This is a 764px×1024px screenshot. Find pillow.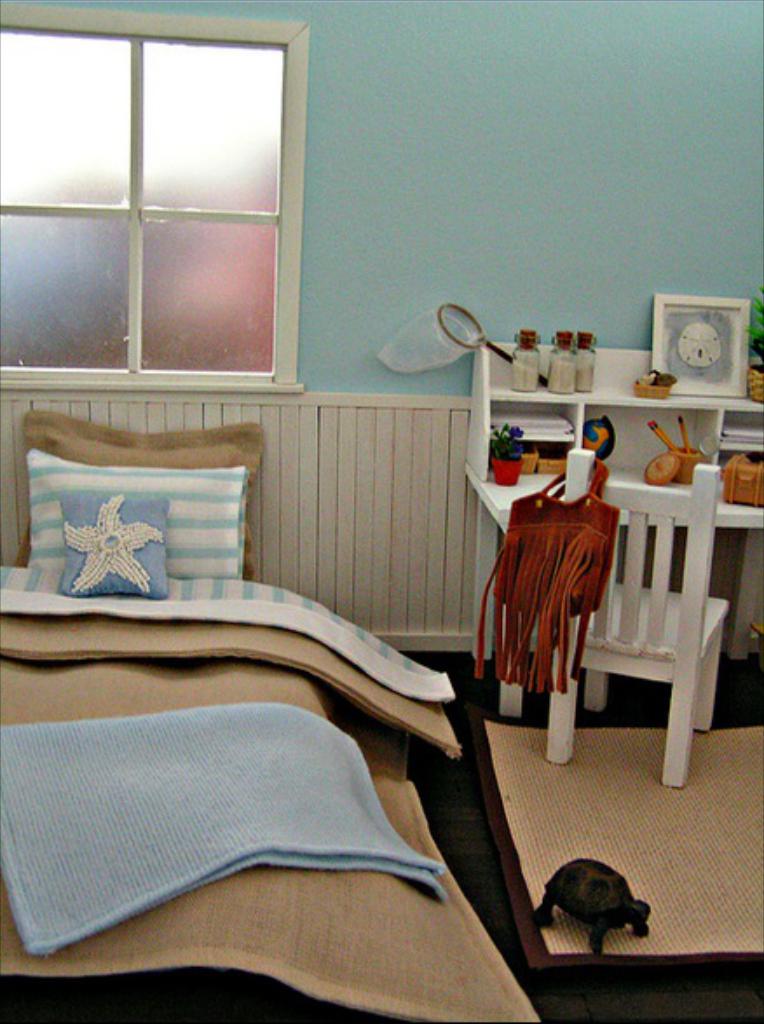
Bounding box: 9, 417, 263, 584.
